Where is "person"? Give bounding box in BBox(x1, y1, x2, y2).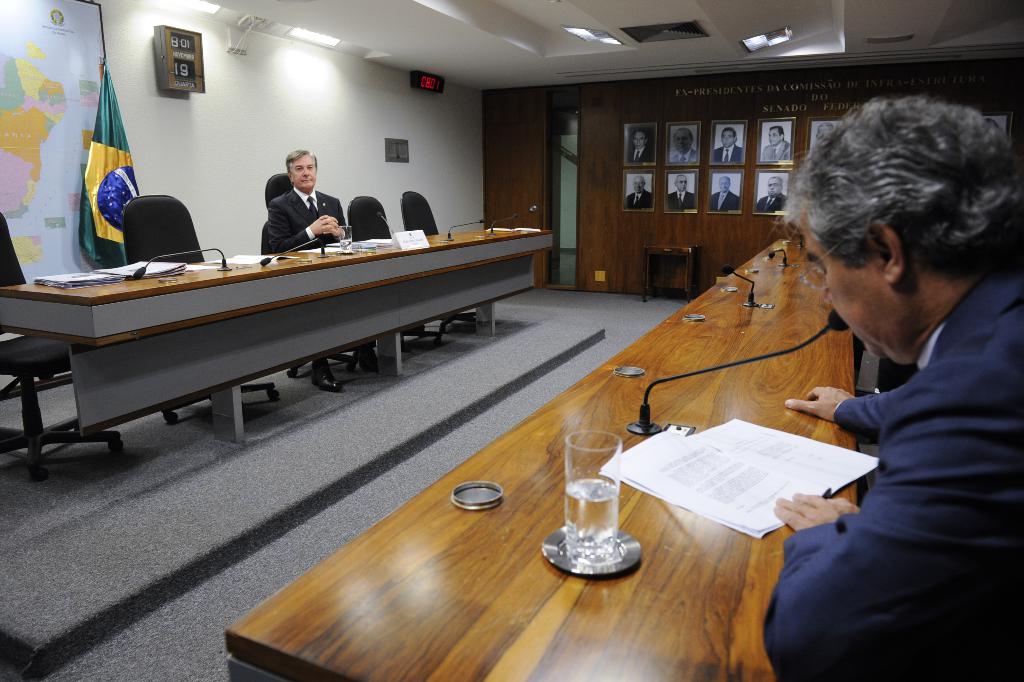
BBox(268, 150, 350, 393).
